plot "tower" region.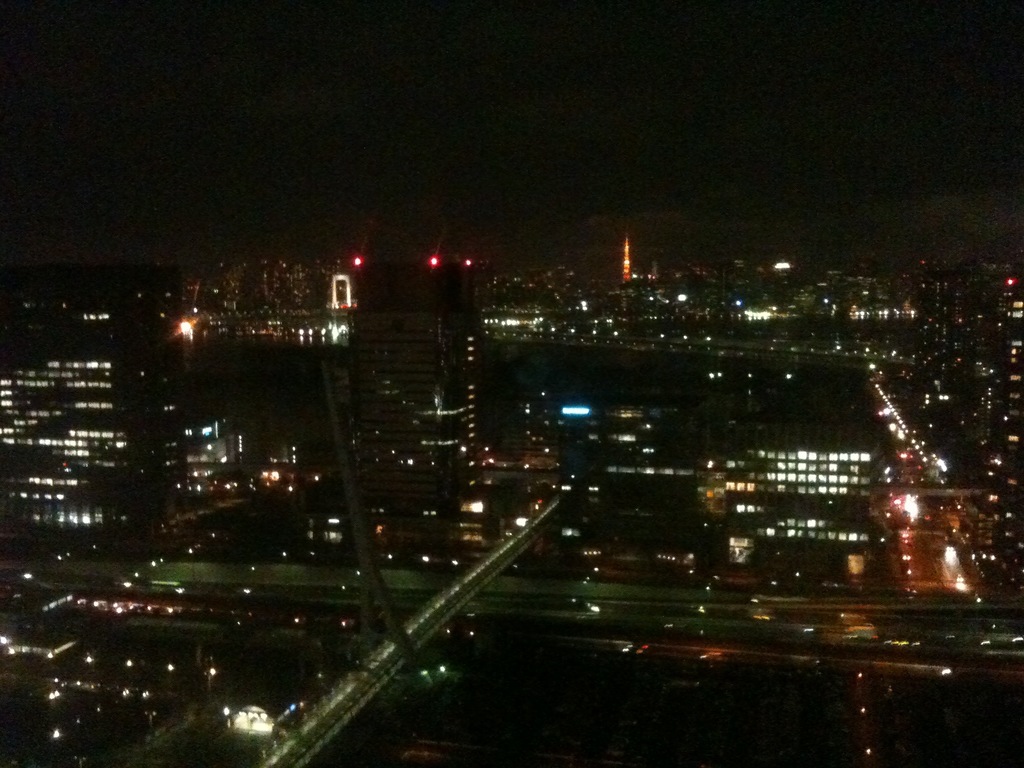
Plotted at {"left": 340, "top": 260, "right": 484, "bottom": 573}.
